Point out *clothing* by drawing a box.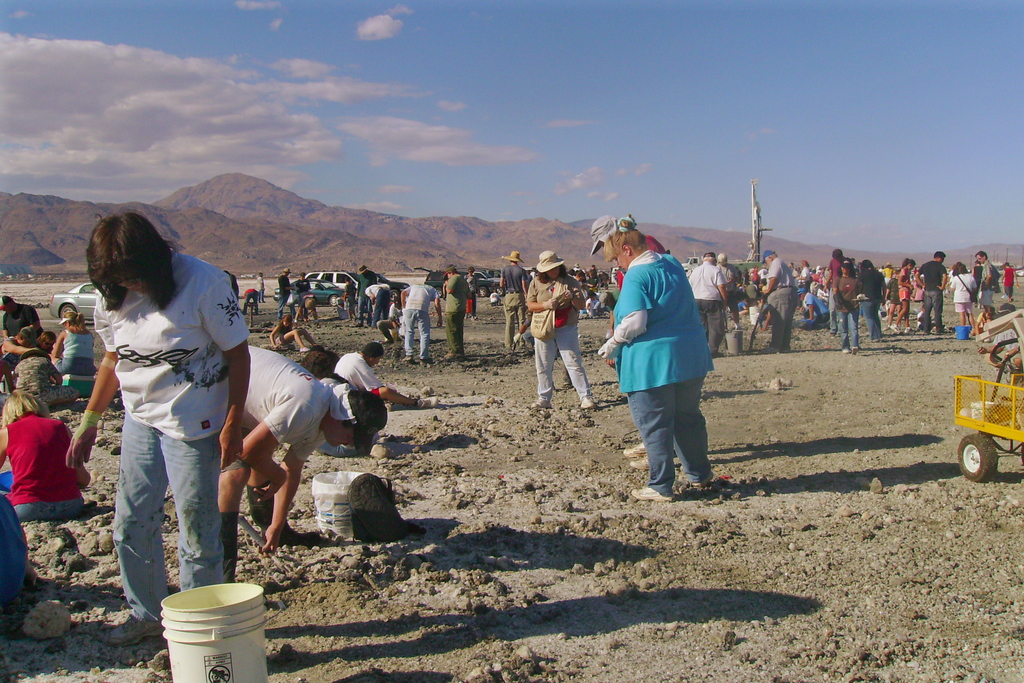
detection(344, 284, 357, 315).
